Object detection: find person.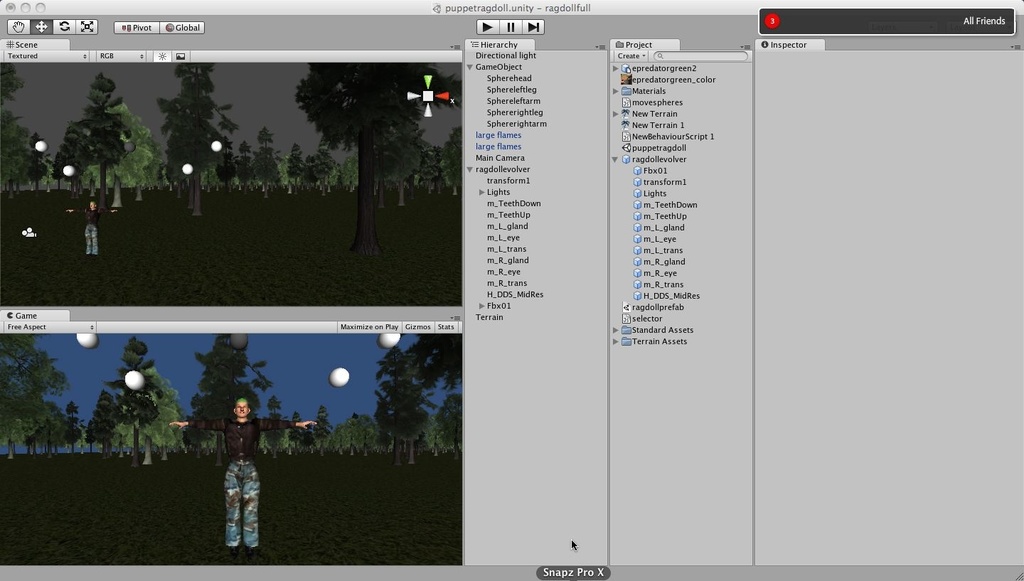
(left=80, top=196, right=103, bottom=254).
